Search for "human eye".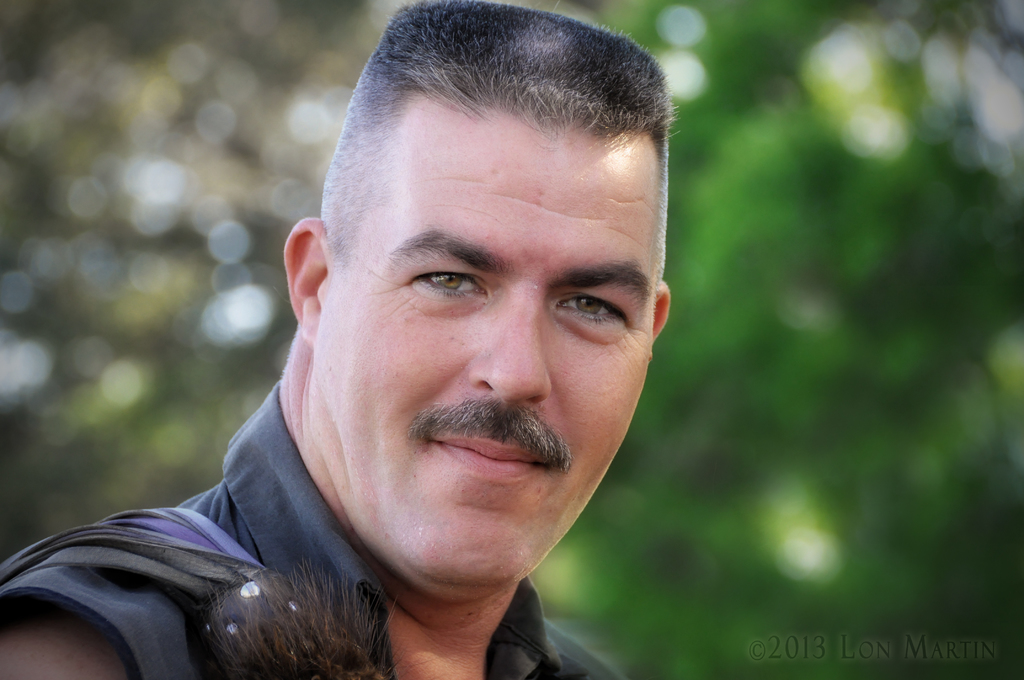
Found at BBox(543, 277, 642, 348).
